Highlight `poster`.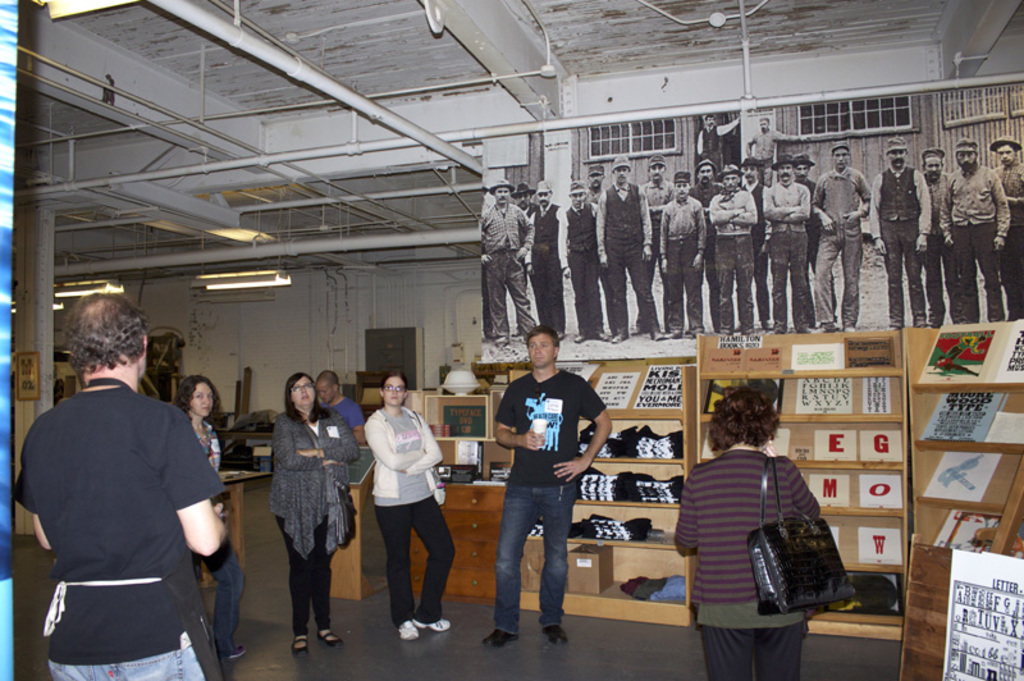
Highlighted region: (635,357,698,408).
